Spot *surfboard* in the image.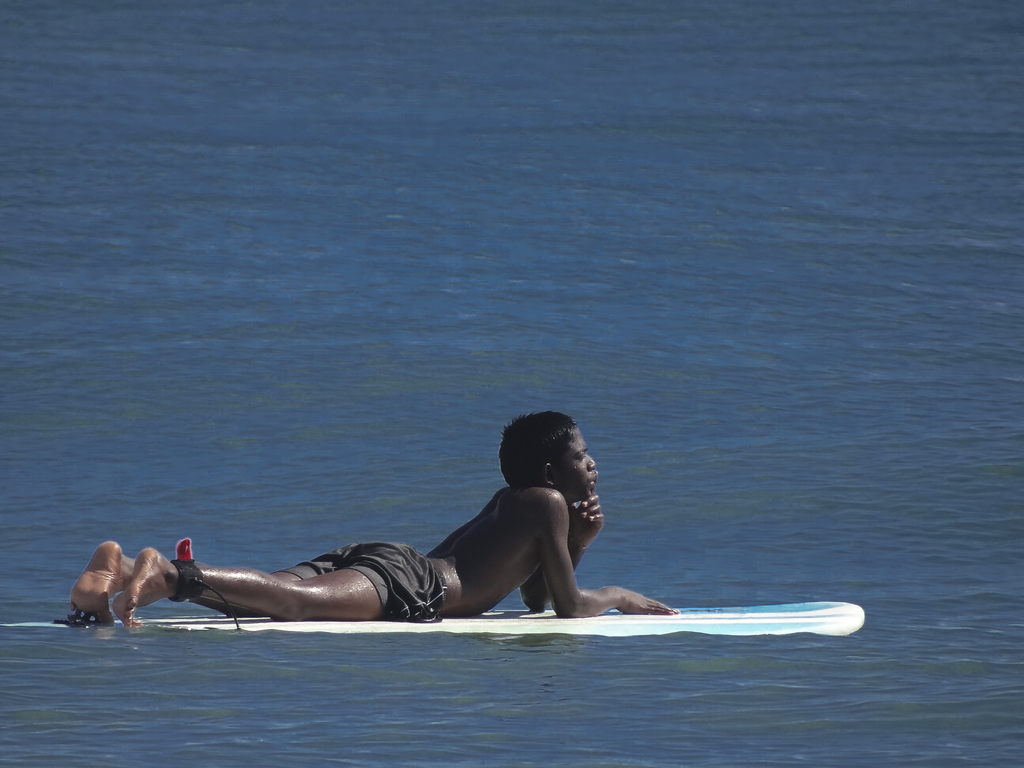
*surfboard* found at x1=1, y1=601, x2=868, y2=638.
